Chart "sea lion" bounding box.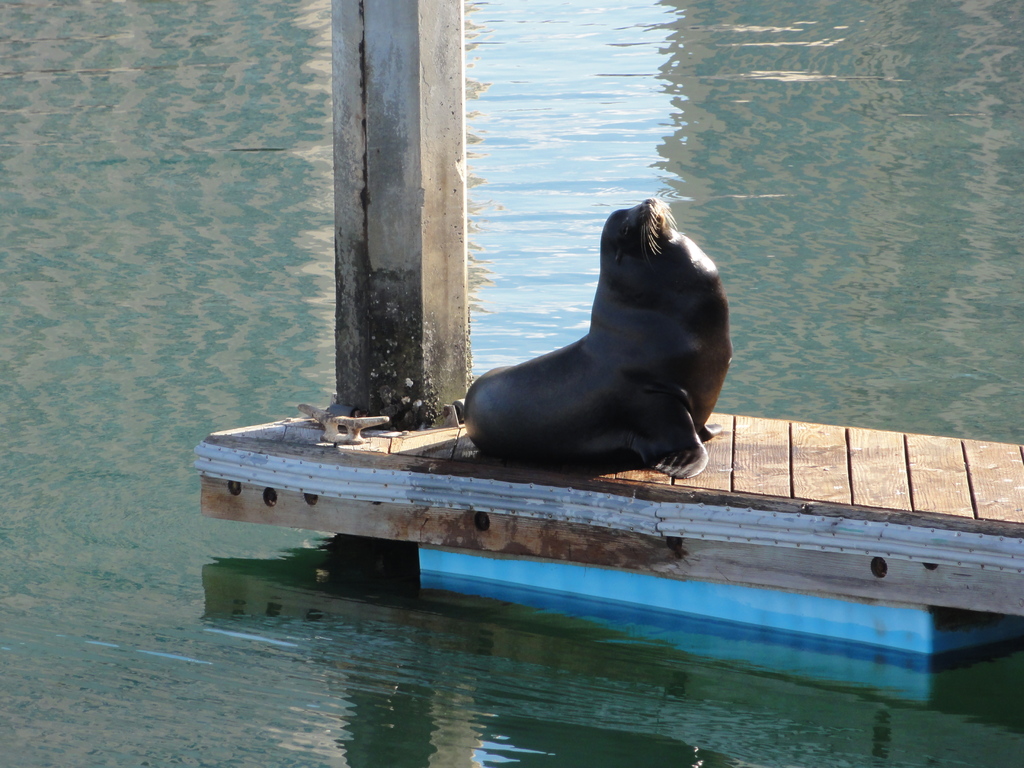
Charted: x1=462 y1=199 x2=734 y2=477.
